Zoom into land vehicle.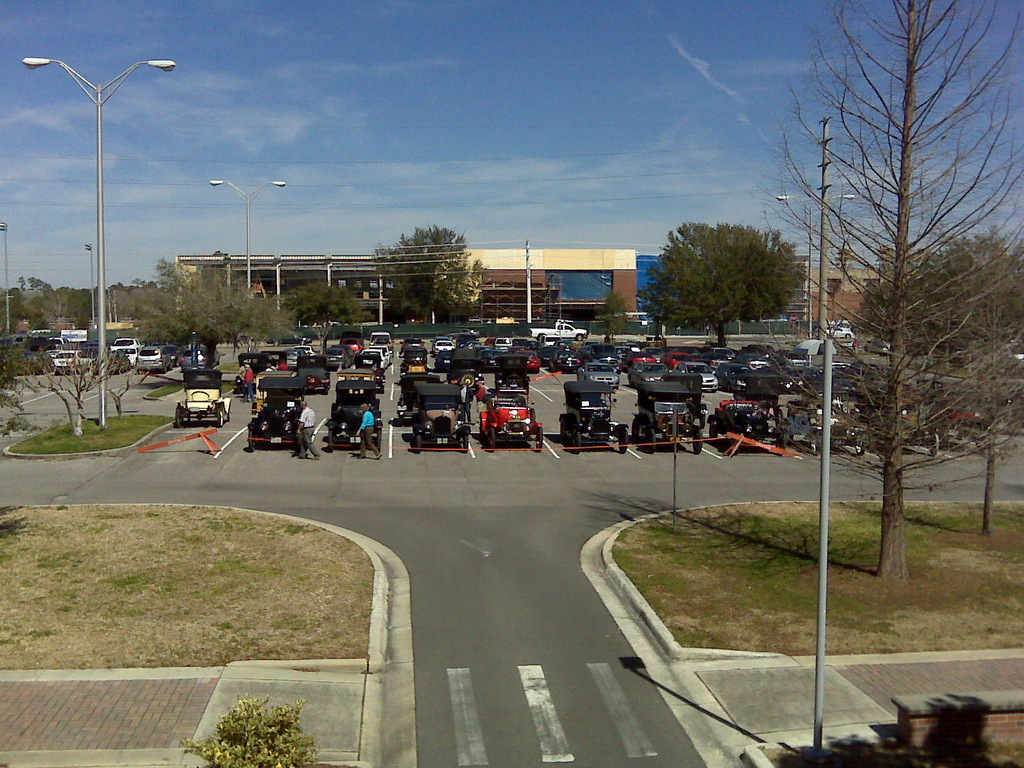
Zoom target: <bbox>109, 335, 145, 351</bbox>.
